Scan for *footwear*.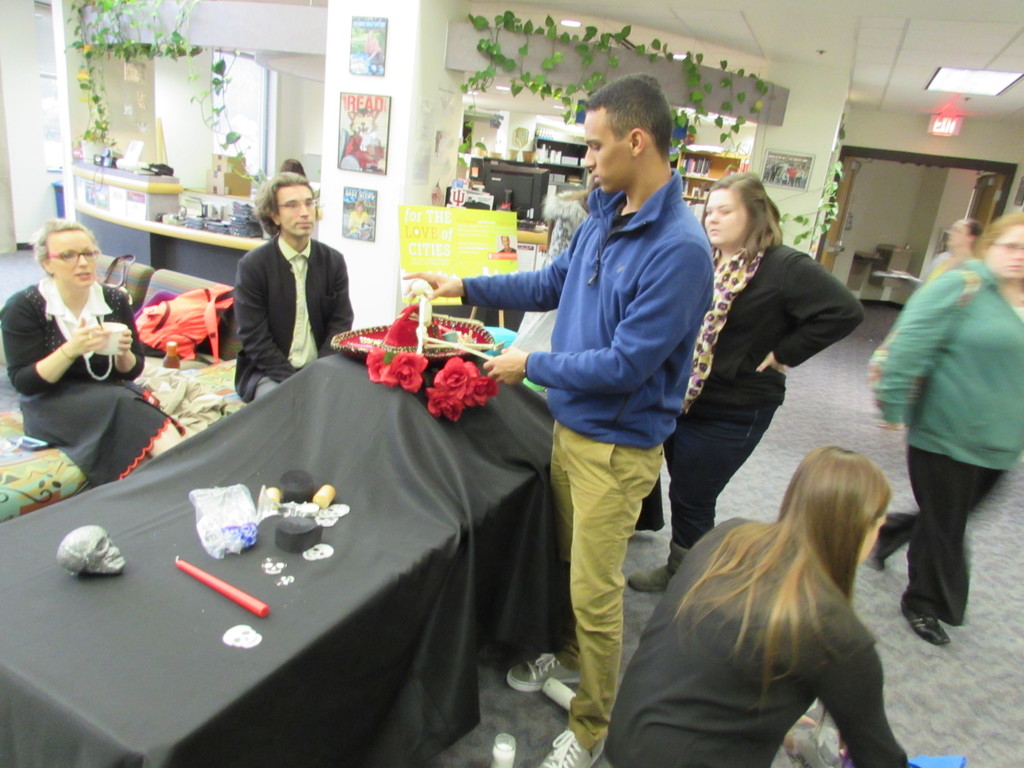
Scan result: 509/644/582/689.
